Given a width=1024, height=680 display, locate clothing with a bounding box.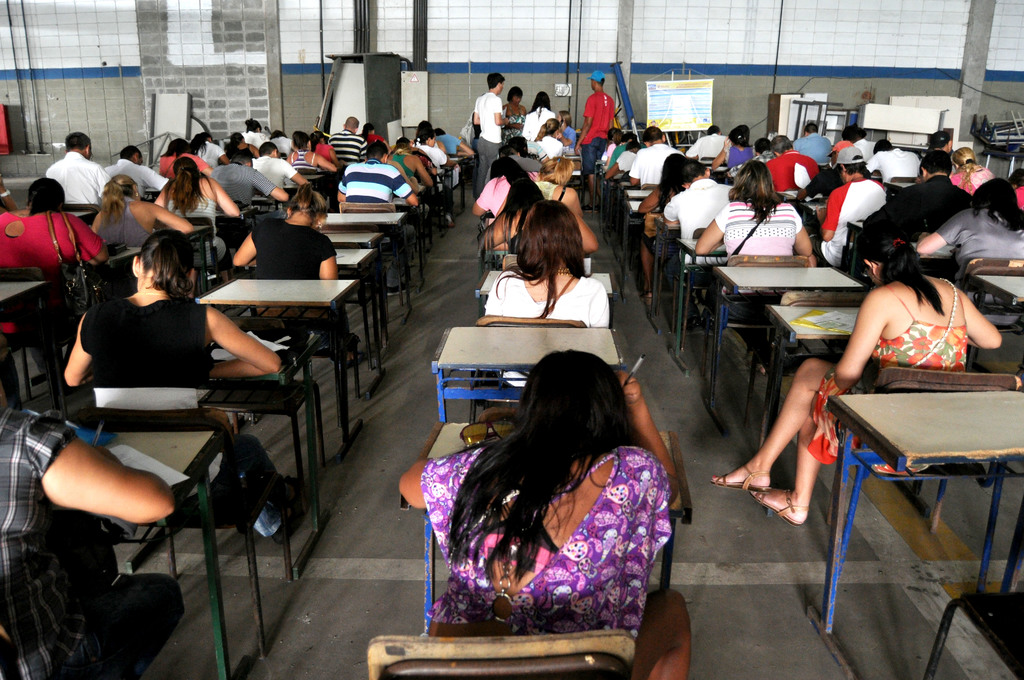
Located: rect(250, 217, 346, 329).
